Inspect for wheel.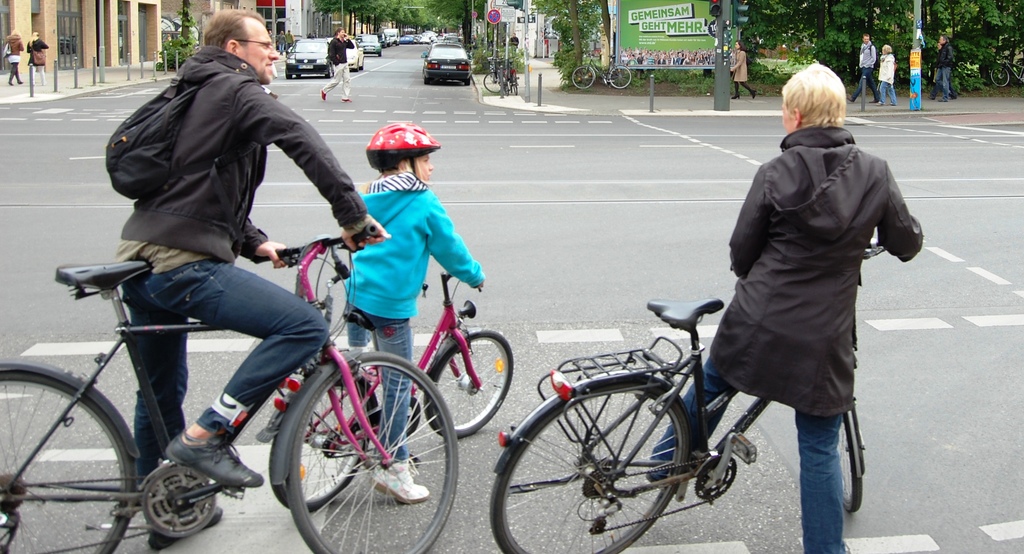
Inspection: BBox(483, 74, 505, 90).
